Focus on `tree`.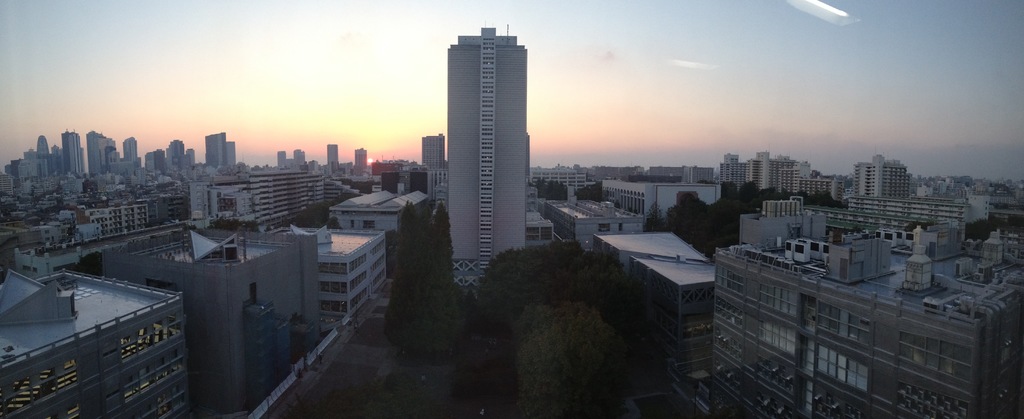
Focused at x1=532, y1=179, x2=574, y2=197.
